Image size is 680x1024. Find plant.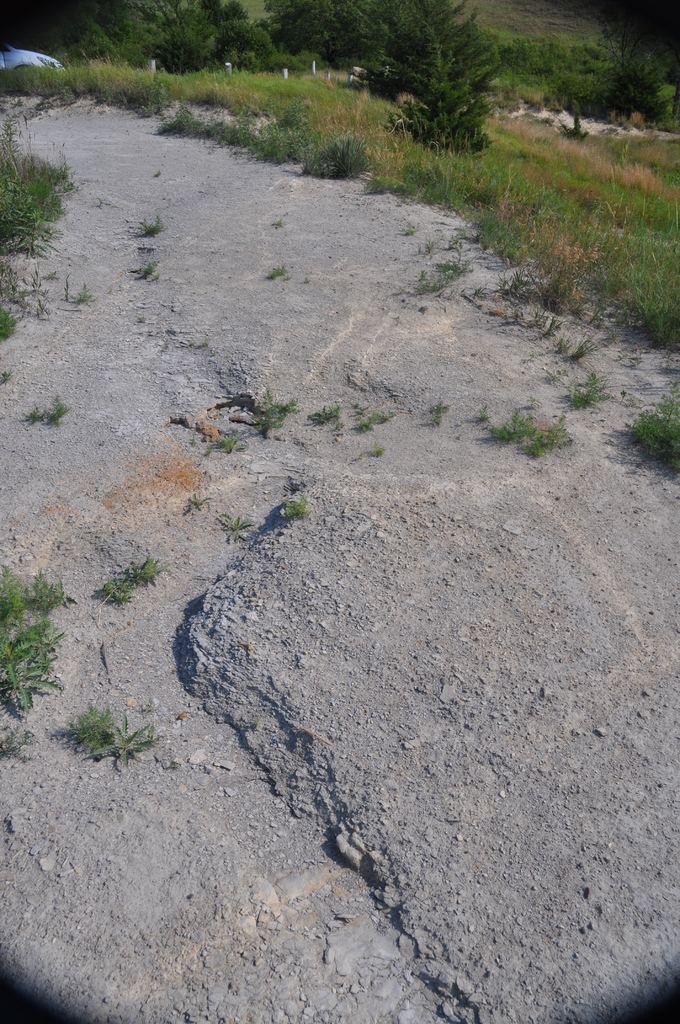
266/262/289/278.
